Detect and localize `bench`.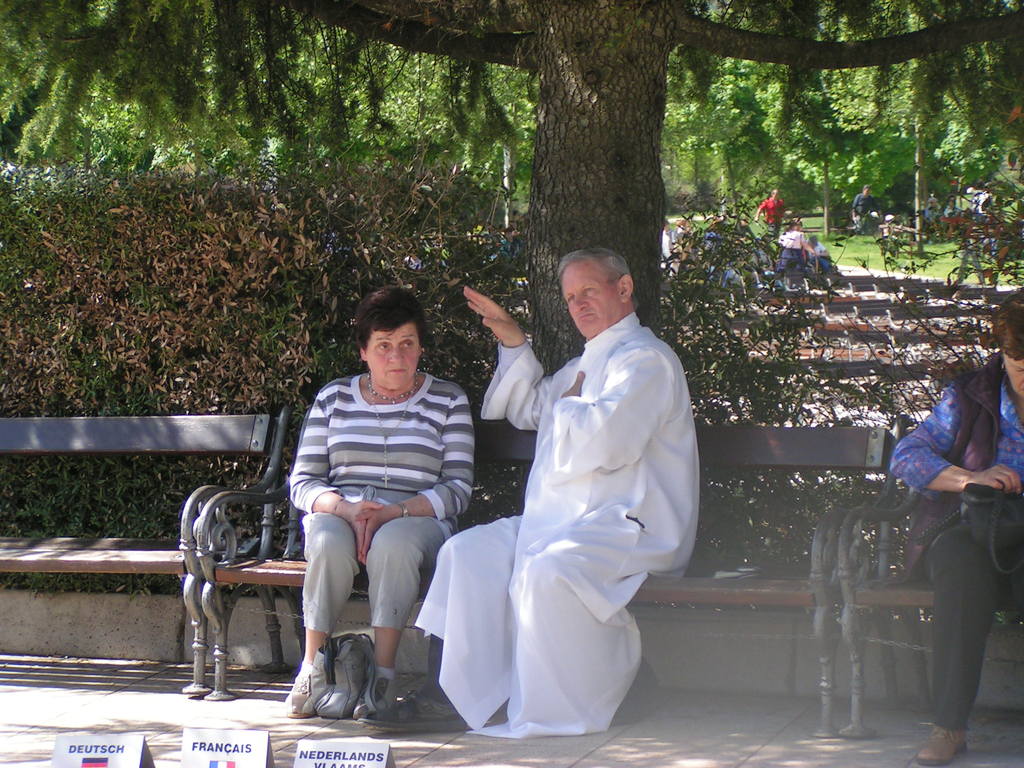
Localized at x1=0 y1=404 x2=297 y2=696.
